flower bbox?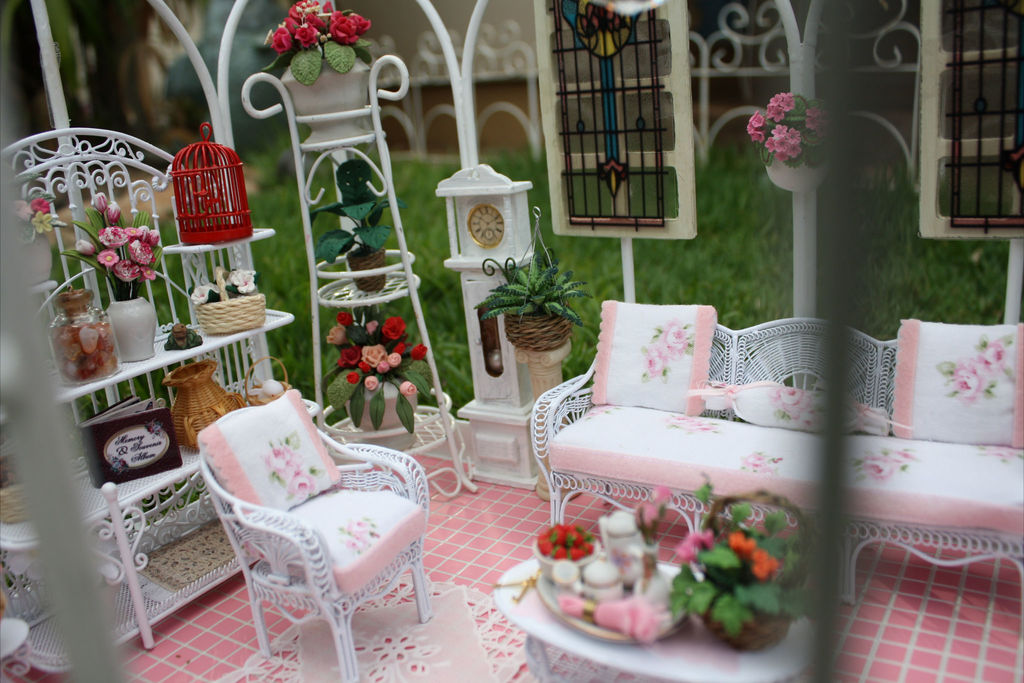
{"left": 231, "top": 268, "right": 259, "bottom": 292}
